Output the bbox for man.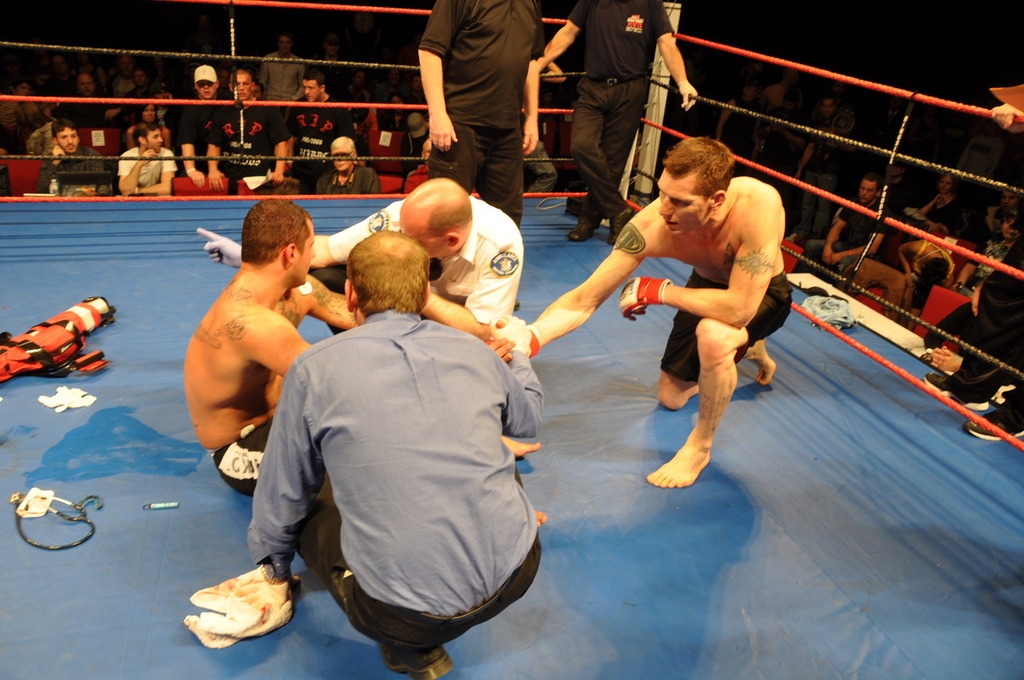
bbox=[535, 0, 699, 250].
